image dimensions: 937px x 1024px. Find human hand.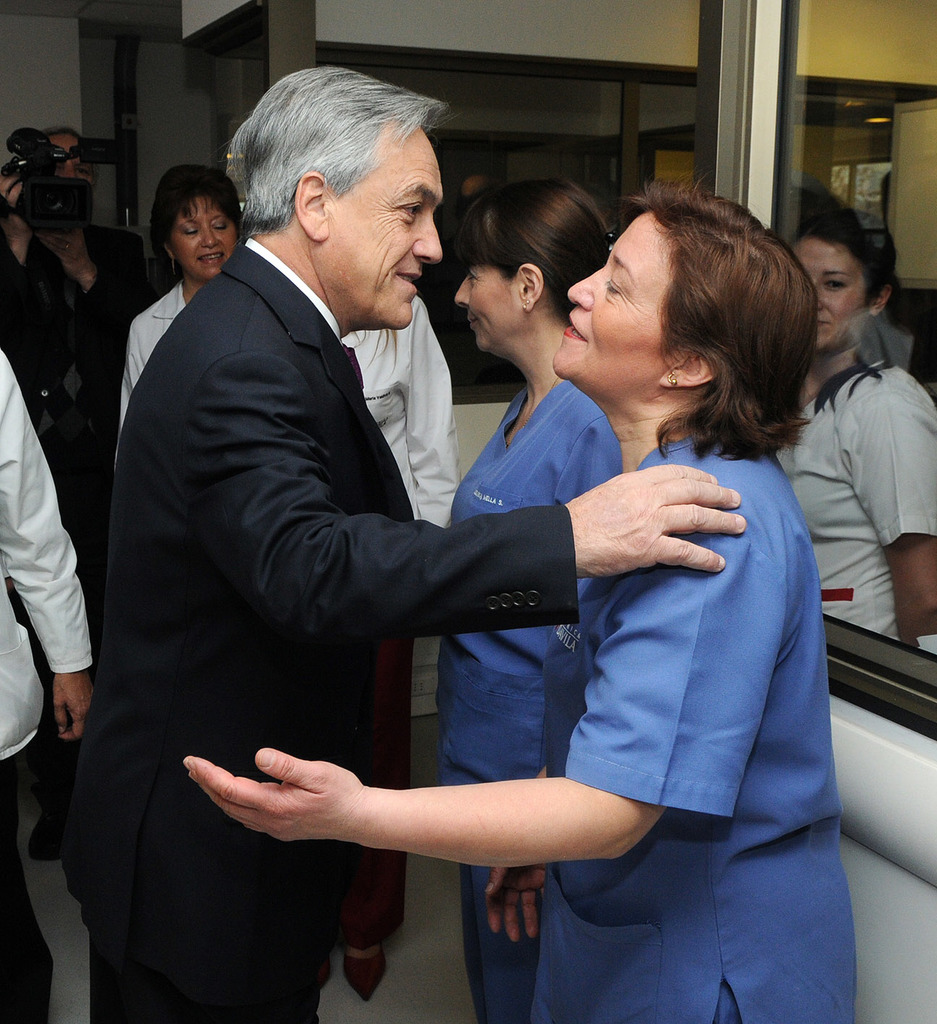
[50,674,97,744].
